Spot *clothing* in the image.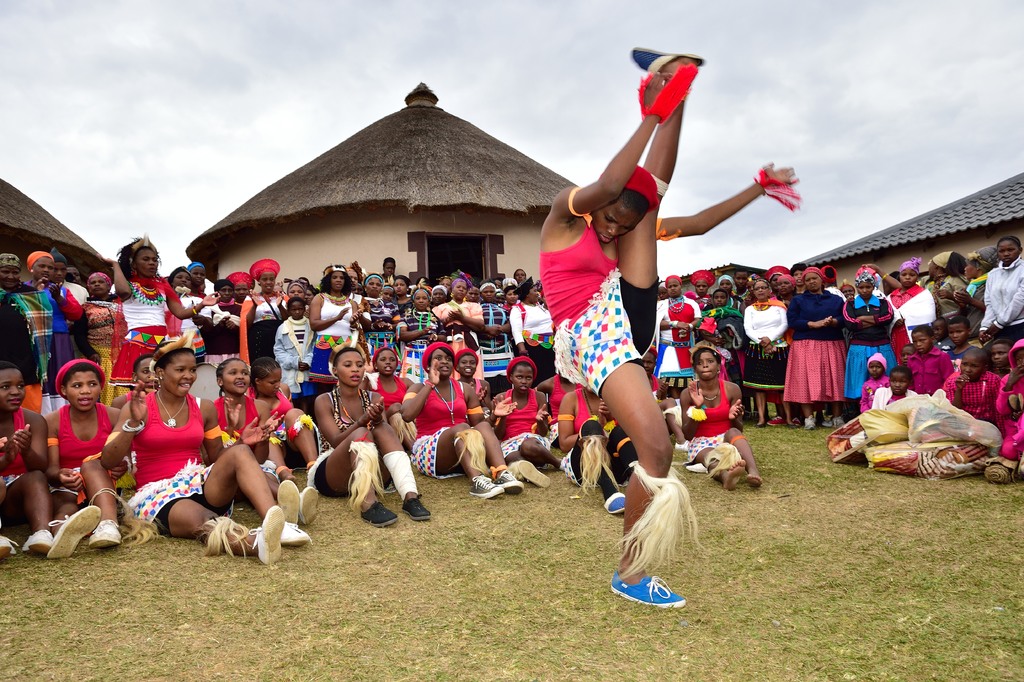
*clothing* found at select_region(530, 214, 619, 335).
